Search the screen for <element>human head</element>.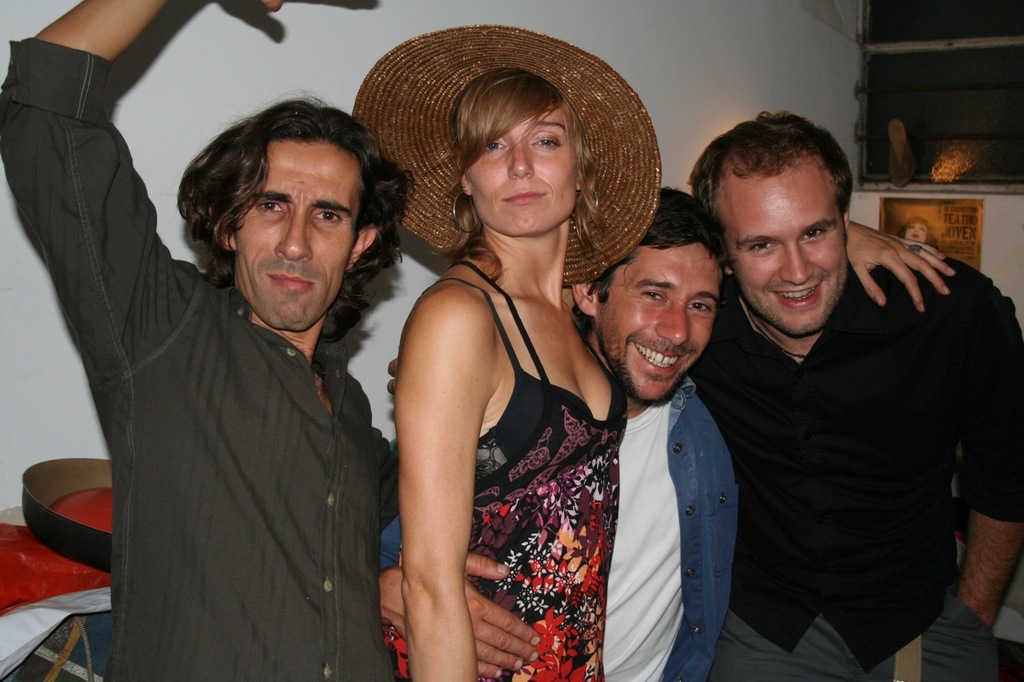
Found at crop(568, 187, 732, 409).
